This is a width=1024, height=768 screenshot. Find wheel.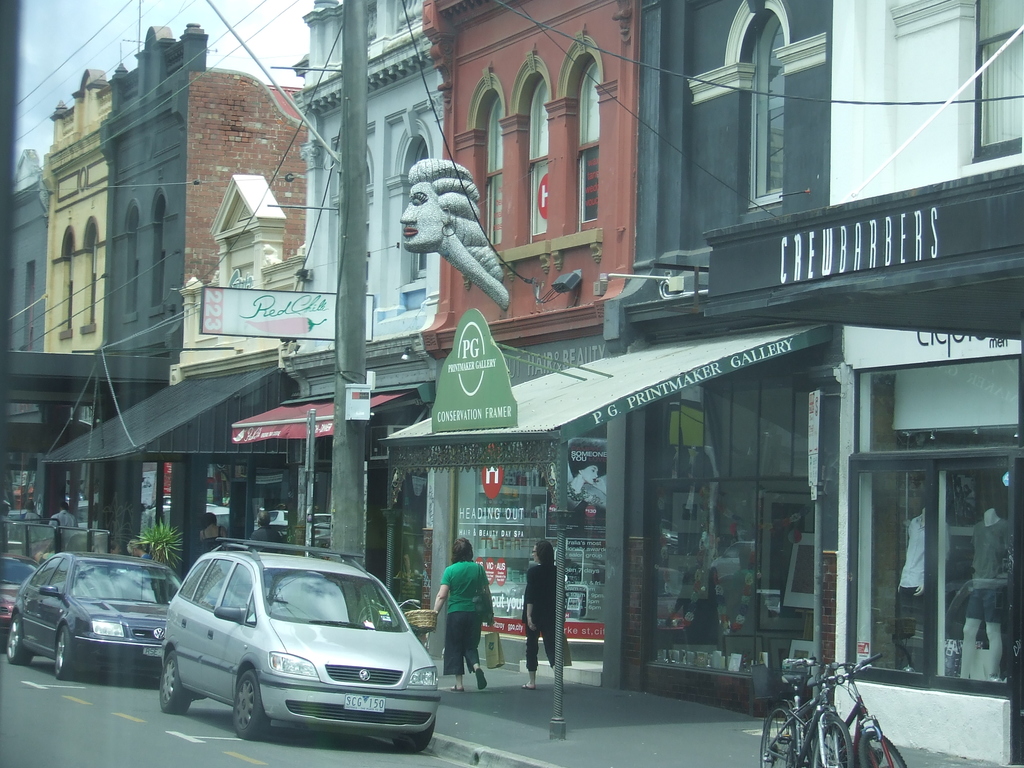
Bounding box: [808,718,847,767].
